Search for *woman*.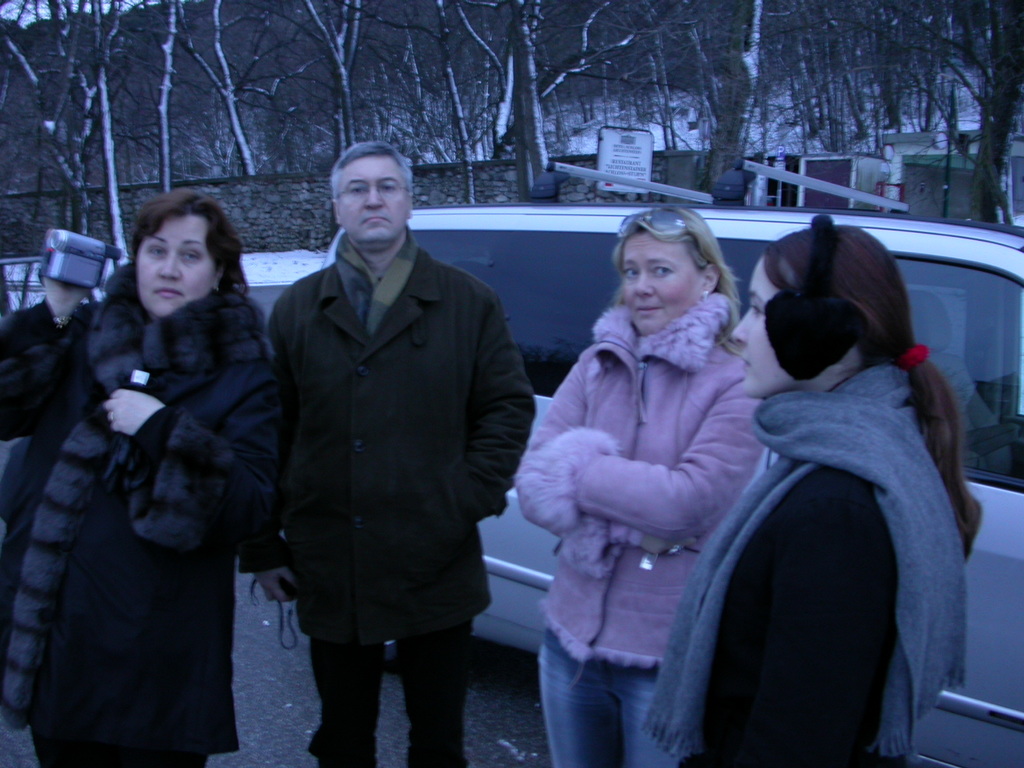
Found at 510, 202, 762, 766.
